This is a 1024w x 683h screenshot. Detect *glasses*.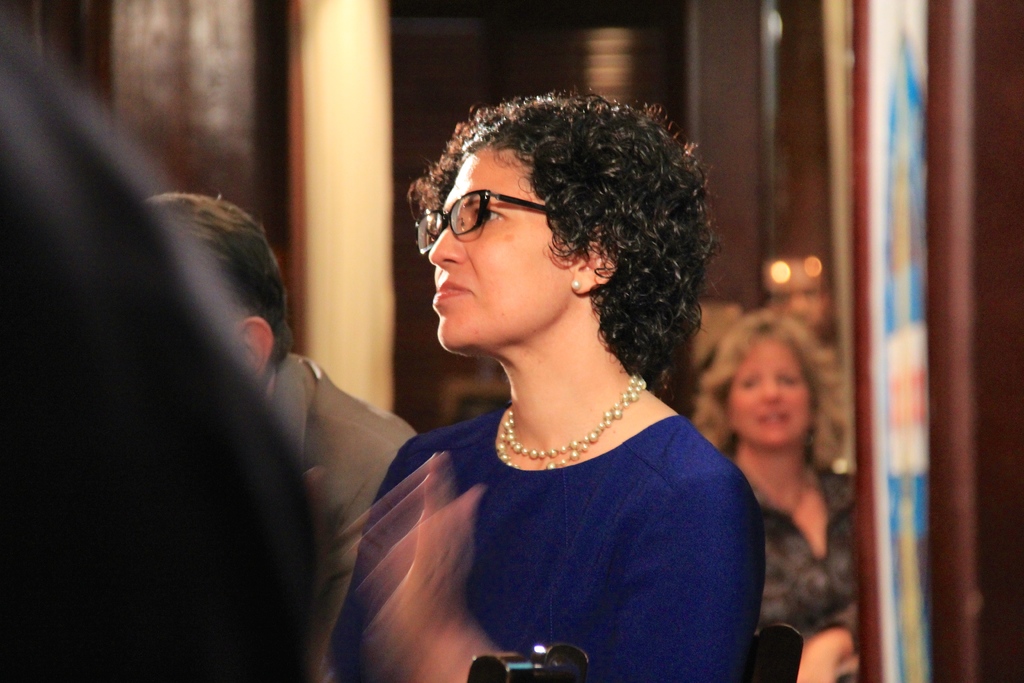
411,189,575,259.
